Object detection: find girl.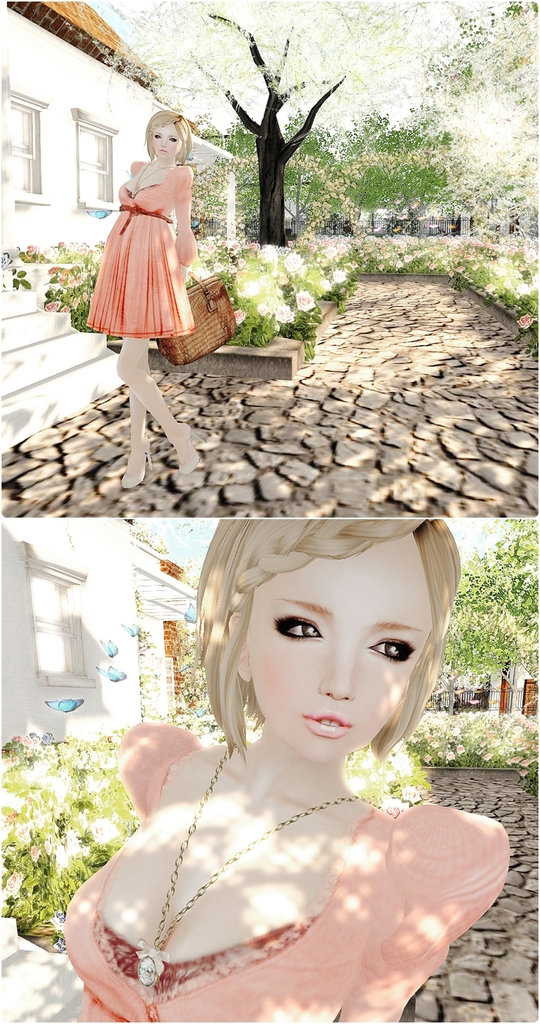
x1=86 y1=109 x2=205 y2=487.
